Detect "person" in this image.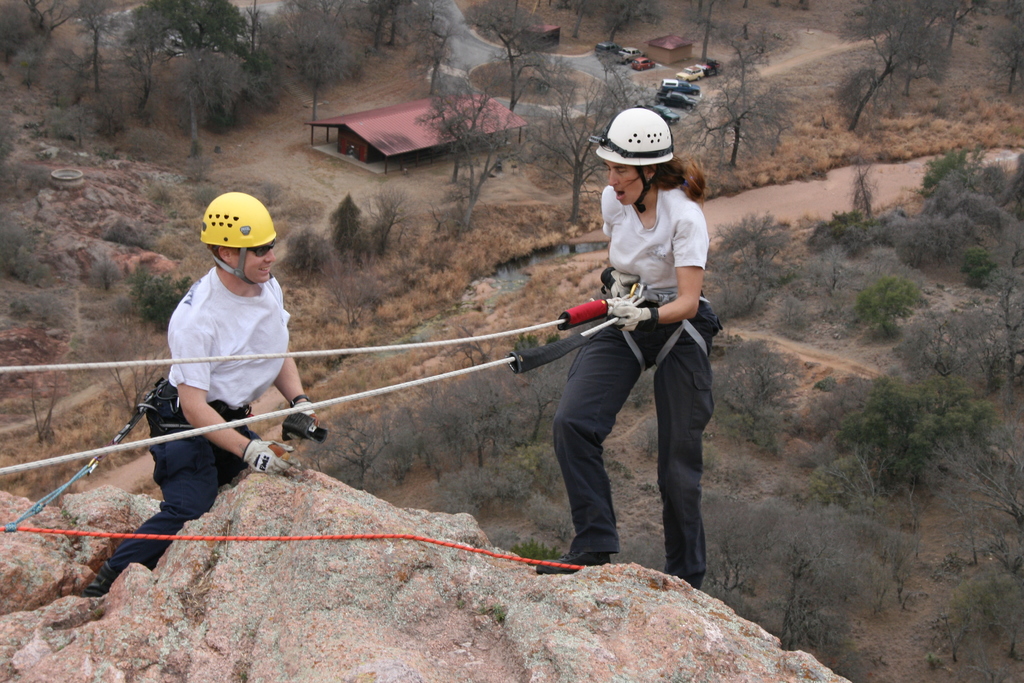
Detection: bbox=(81, 190, 335, 602).
